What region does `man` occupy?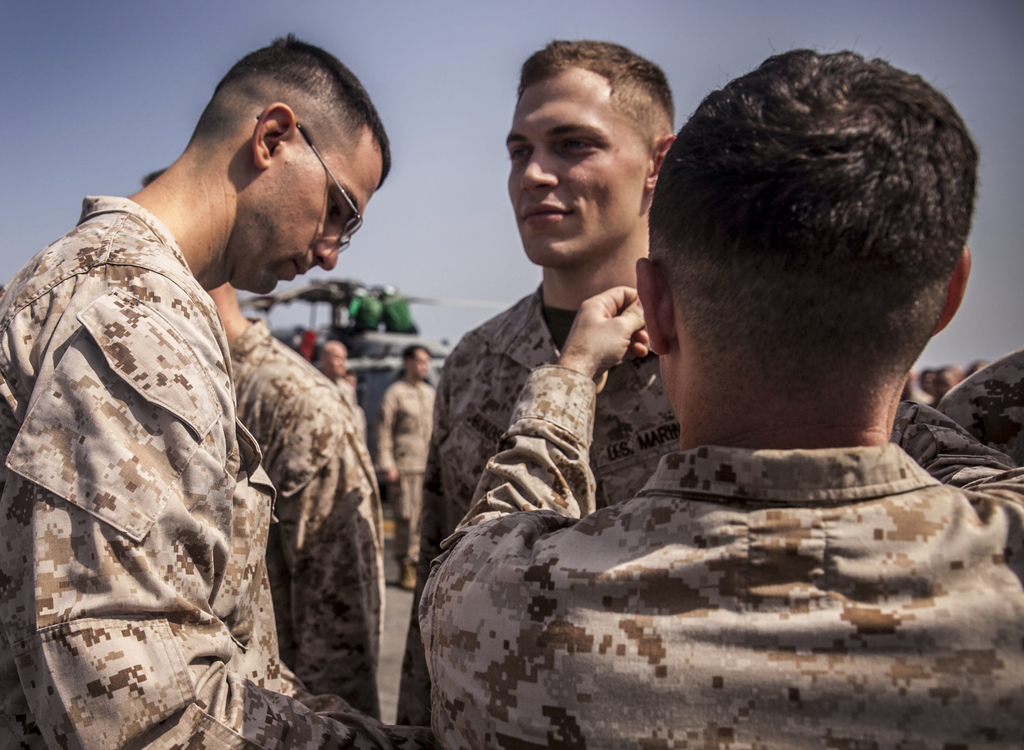
rect(380, 32, 692, 749).
